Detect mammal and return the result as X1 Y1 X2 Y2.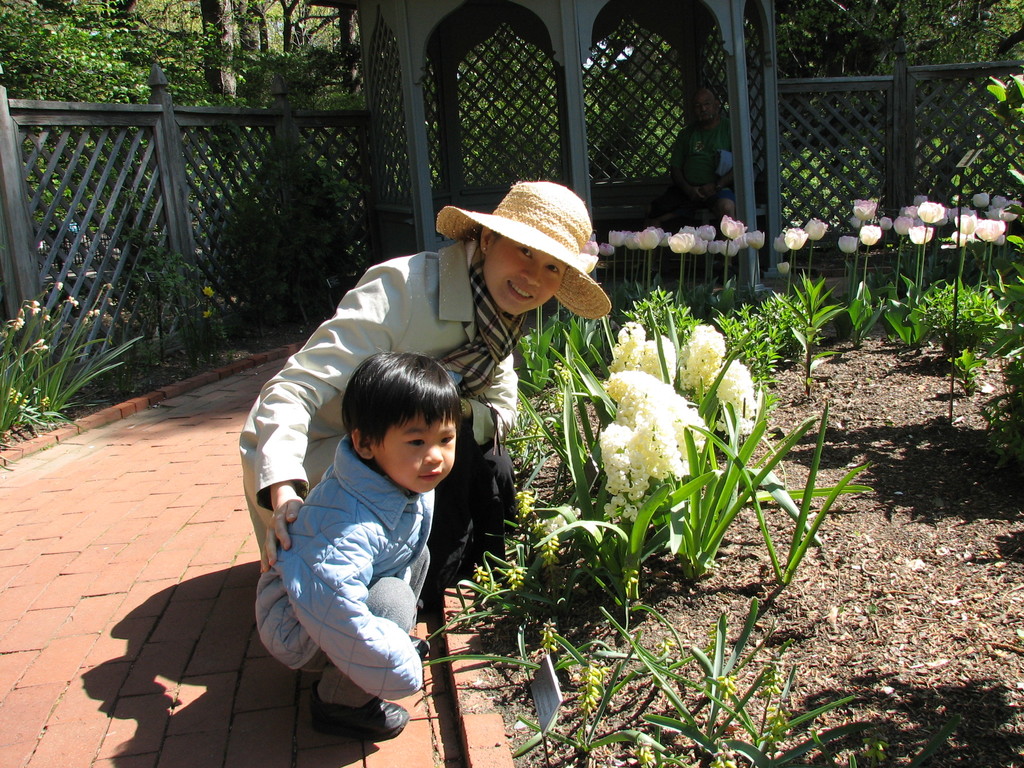
255 344 470 744.
